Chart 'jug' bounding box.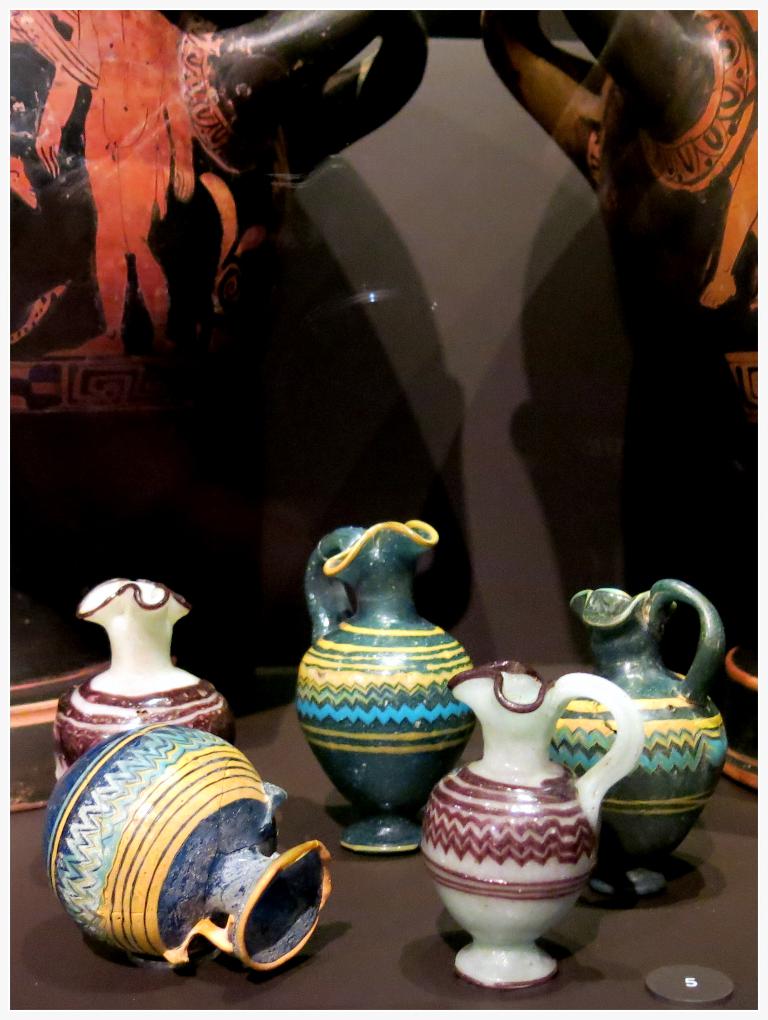
Charted: 296:520:476:856.
